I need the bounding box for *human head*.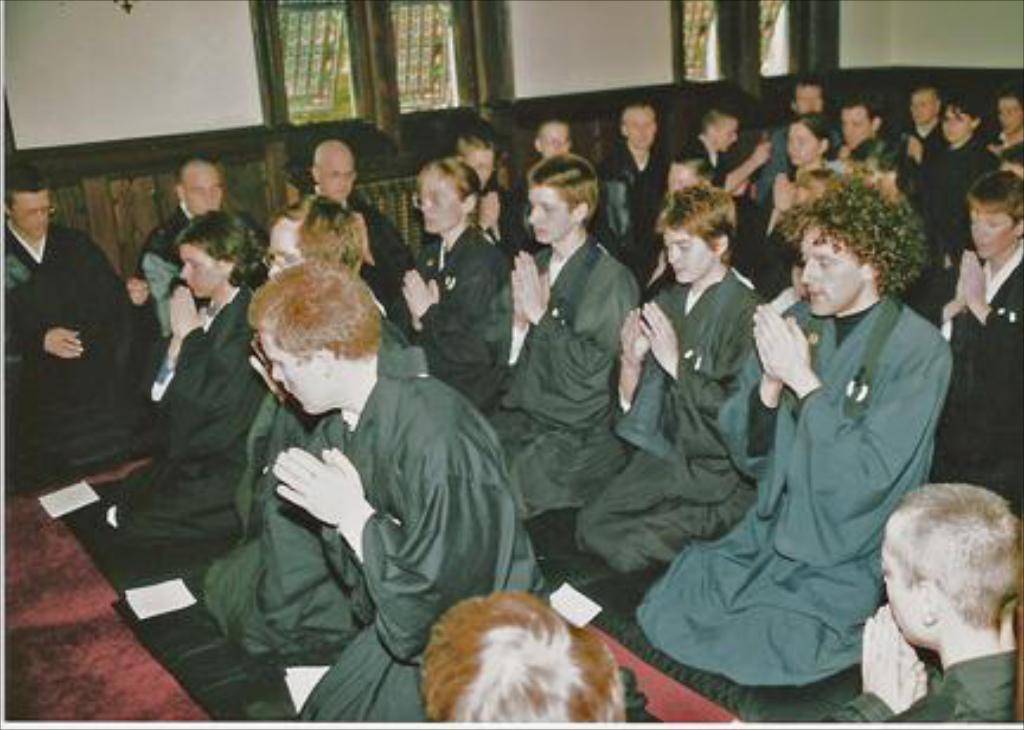
Here it is: 171, 211, 249, 303.
